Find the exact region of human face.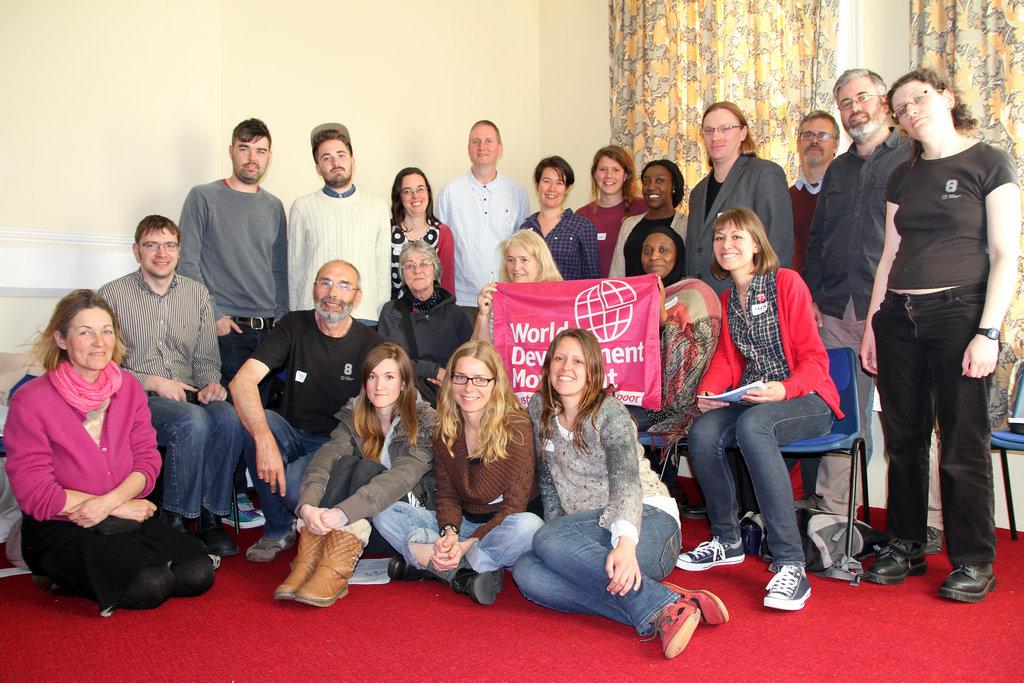
Exact region: locate(507, 243, 537, 291).
